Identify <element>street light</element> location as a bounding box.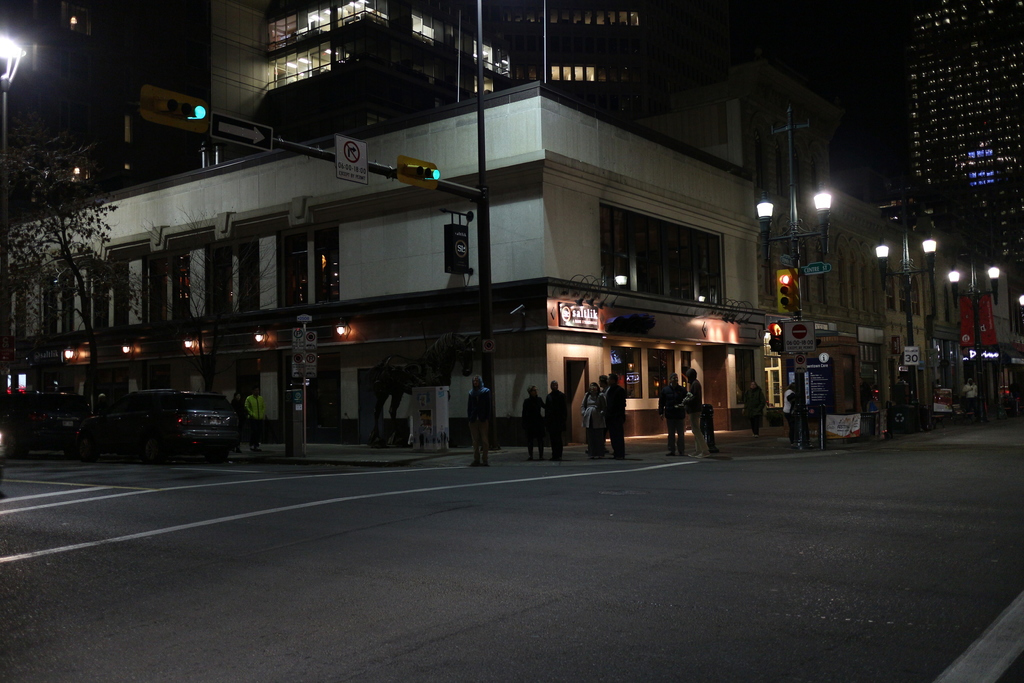
box(866, 229, 939, 426).
